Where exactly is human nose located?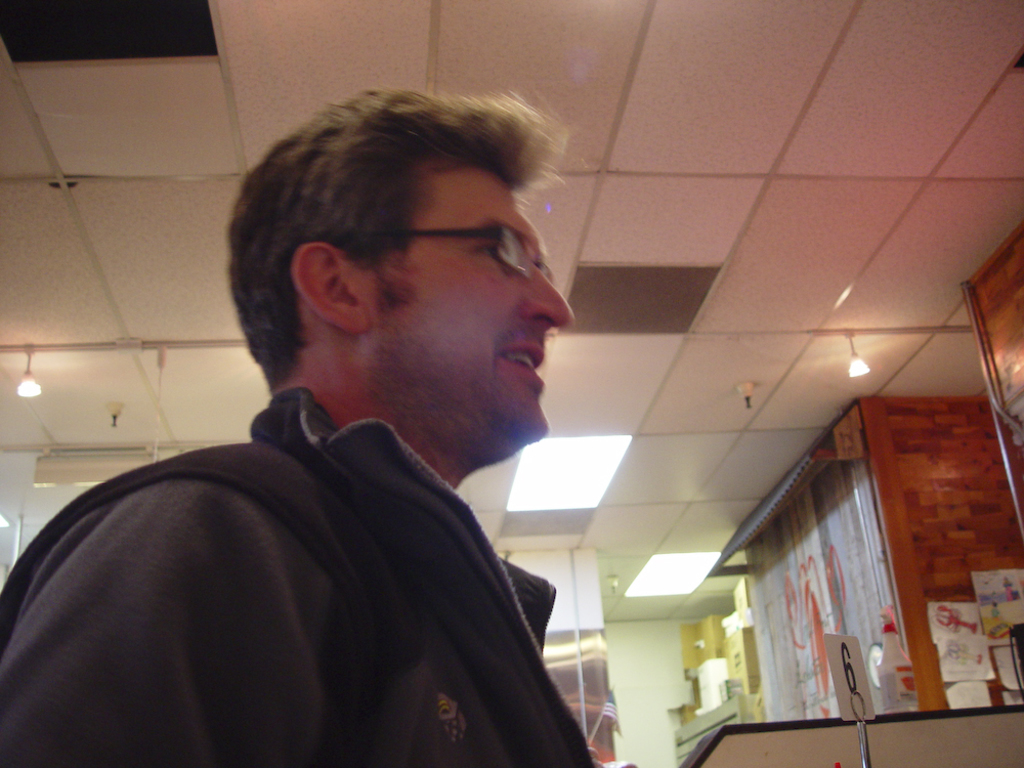
Its bounding box is detection(519, 263, 573, 328).
